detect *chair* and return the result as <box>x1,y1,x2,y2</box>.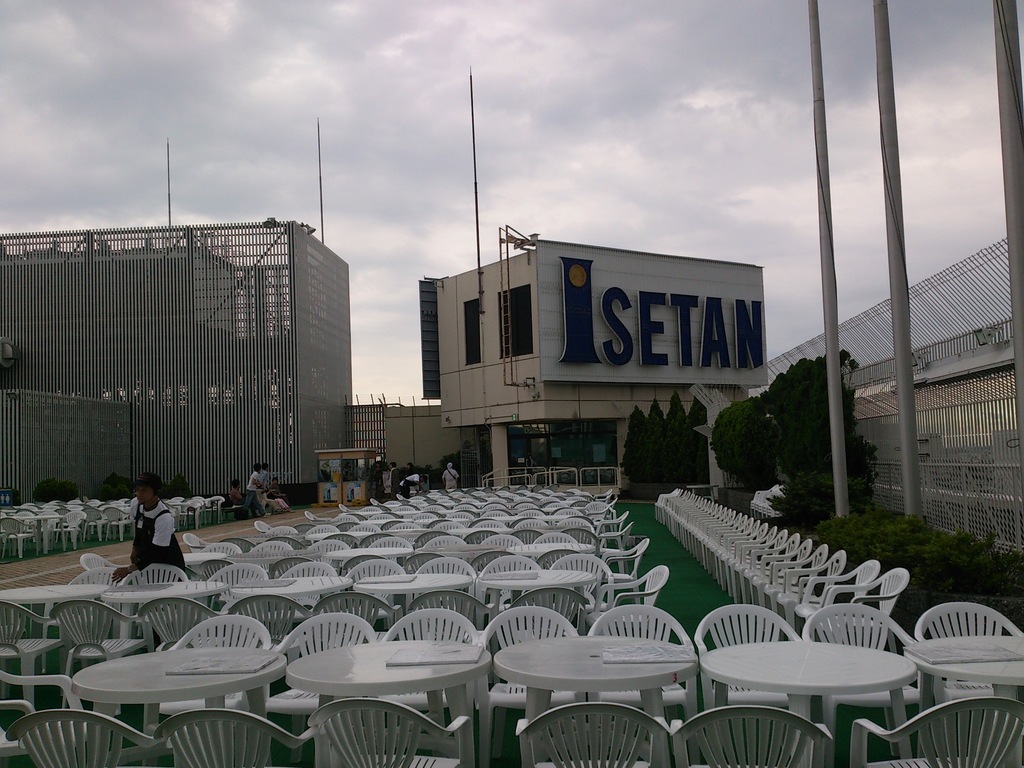
<box>6,708,156,767</box>.
